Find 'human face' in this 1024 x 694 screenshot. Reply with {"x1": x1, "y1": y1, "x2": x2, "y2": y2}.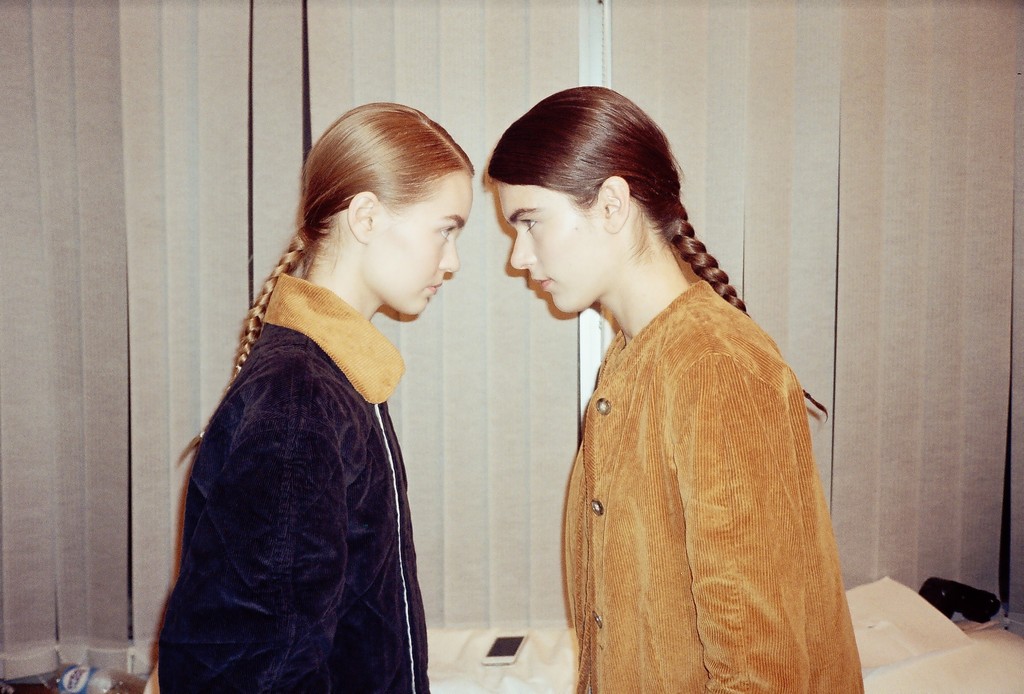
{"x1": 362, "y1": 172, "x2": 472, "y2": 316}.
